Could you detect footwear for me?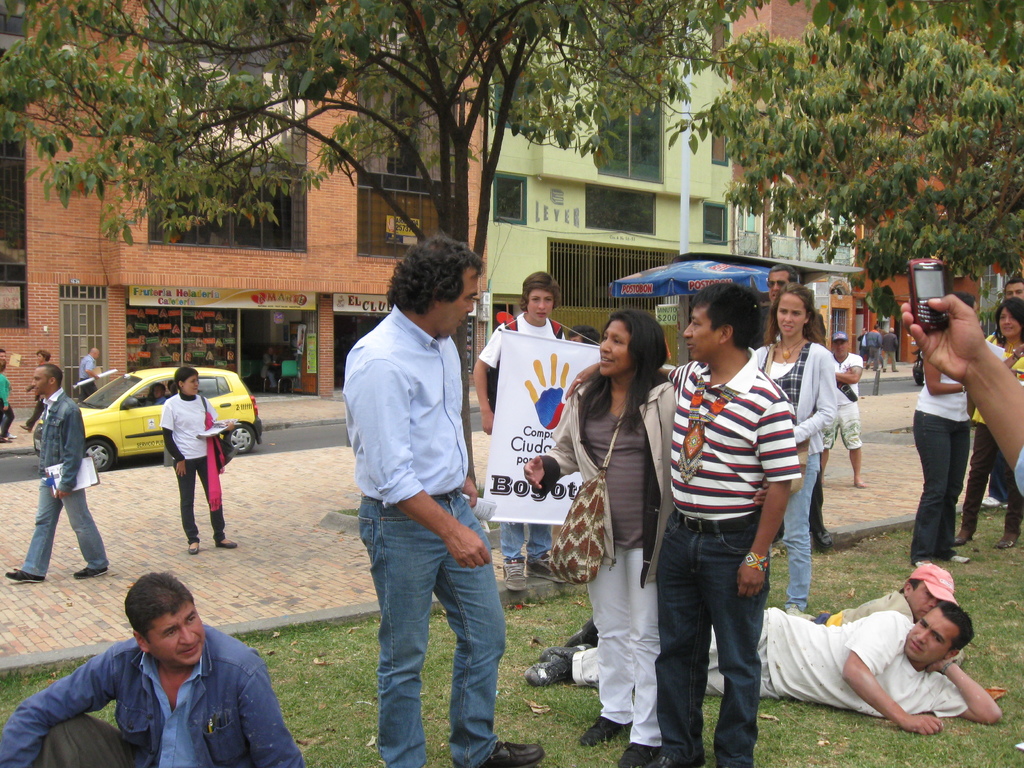
Detection result: bbox(949, 553, 970, 564).
